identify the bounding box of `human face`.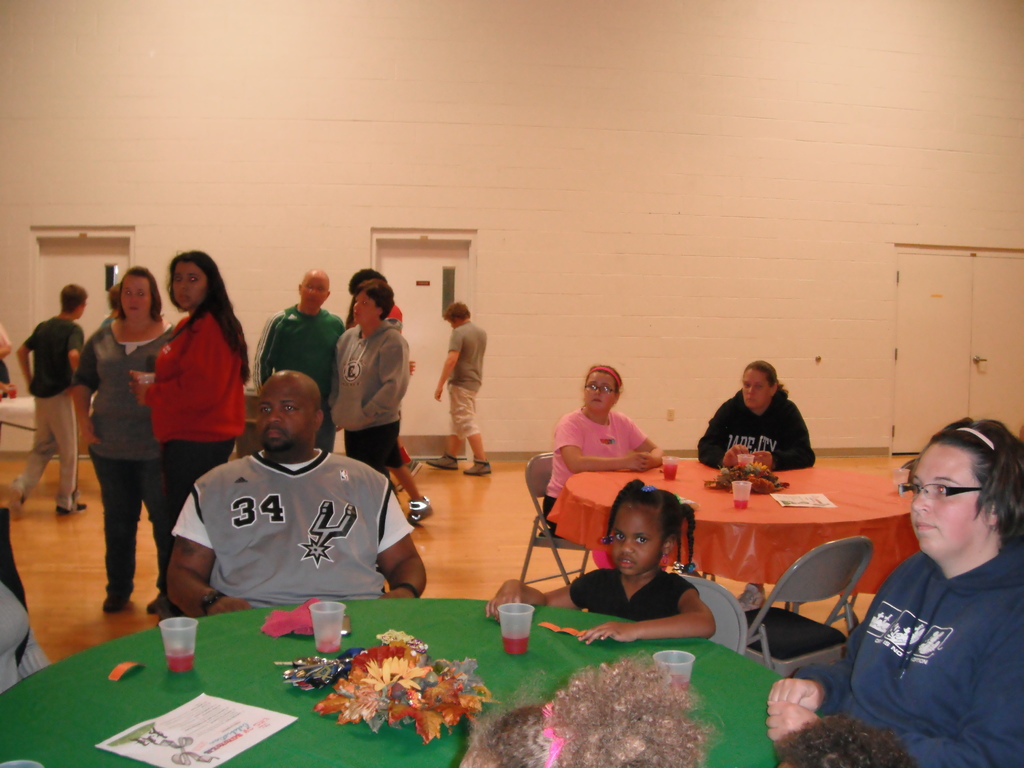
(906, 444, 987, 559).
